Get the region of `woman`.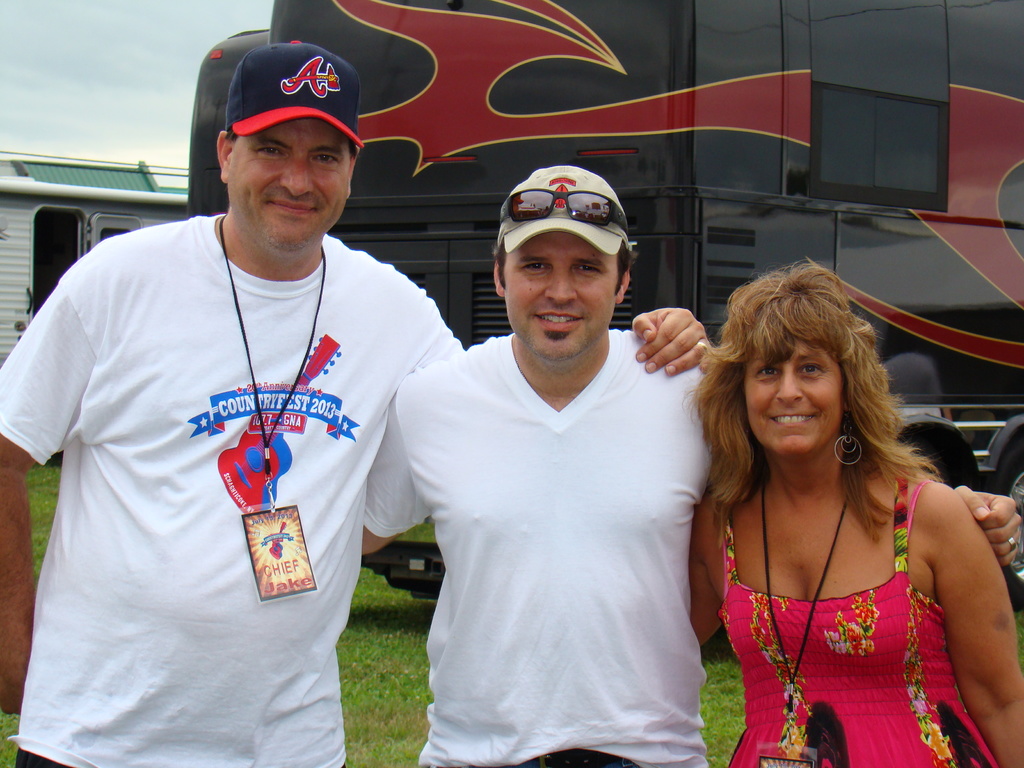
{"x1": 677, "y1": 278, "x2": 1005, "y2": 762}.
